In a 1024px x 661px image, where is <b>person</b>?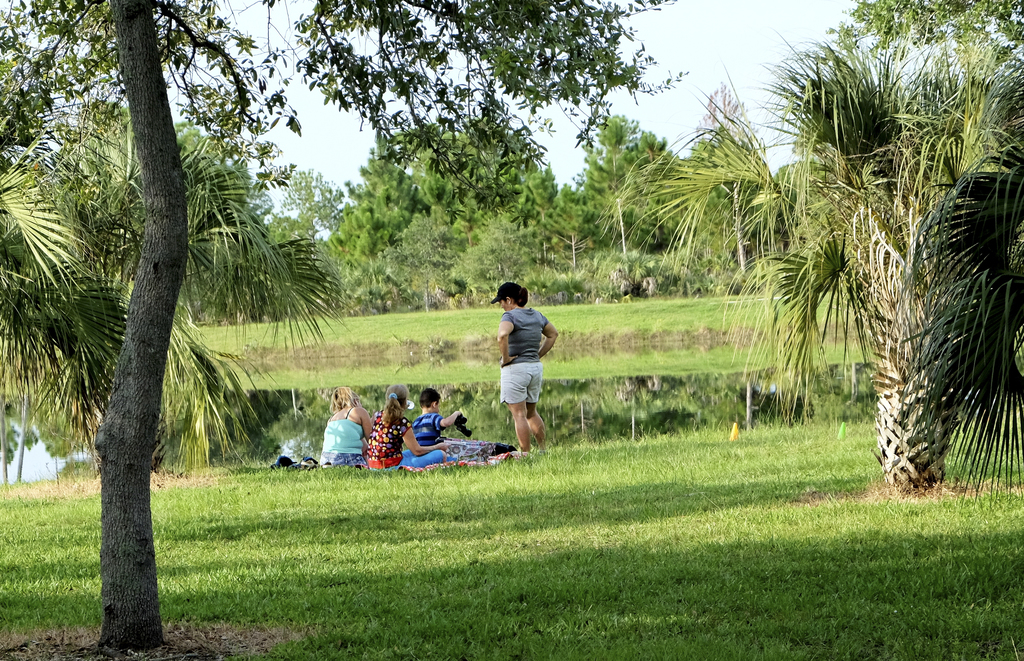
select_region(488, 277, 557, 458).
